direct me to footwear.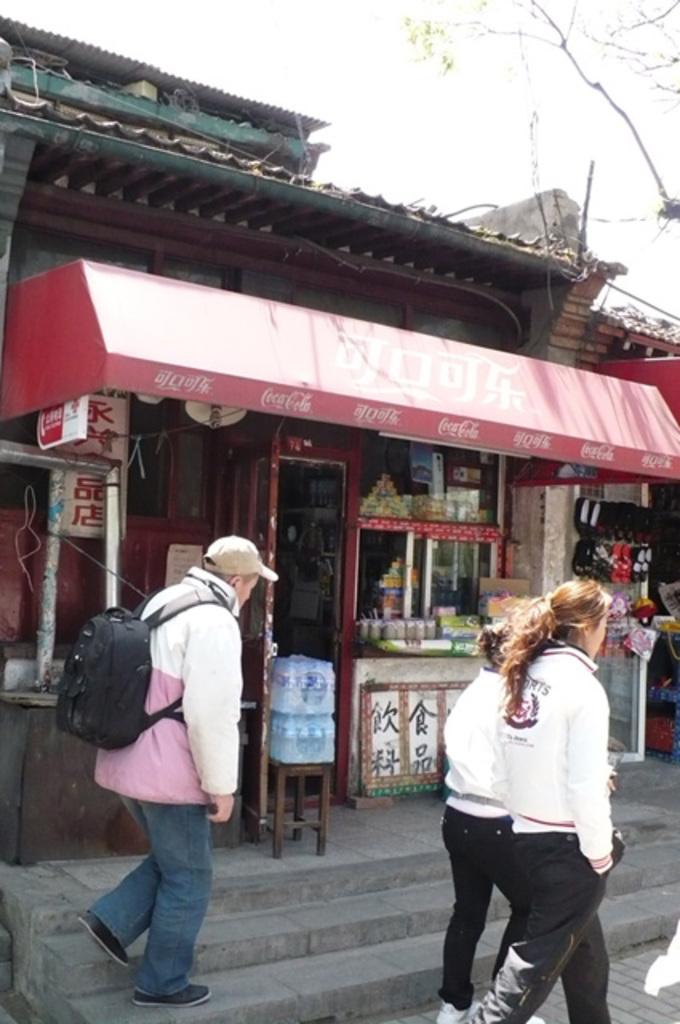
Direction: x1=520 y1=1010 x2=552 y2=1022.
